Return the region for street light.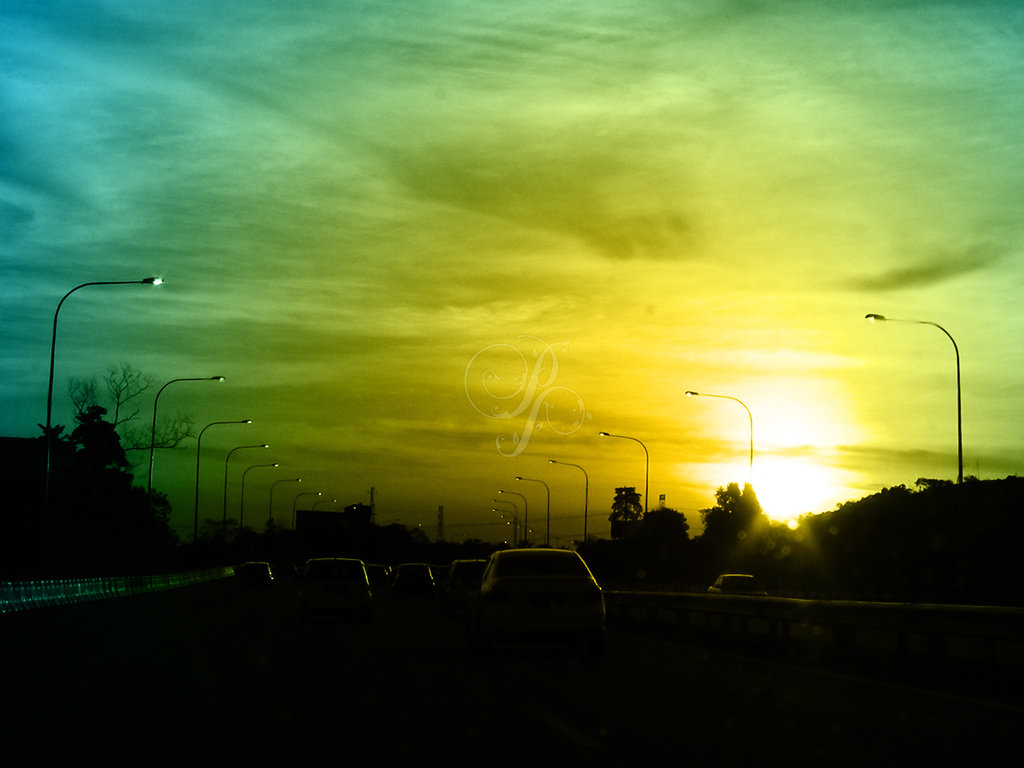
194 414 250 566.
